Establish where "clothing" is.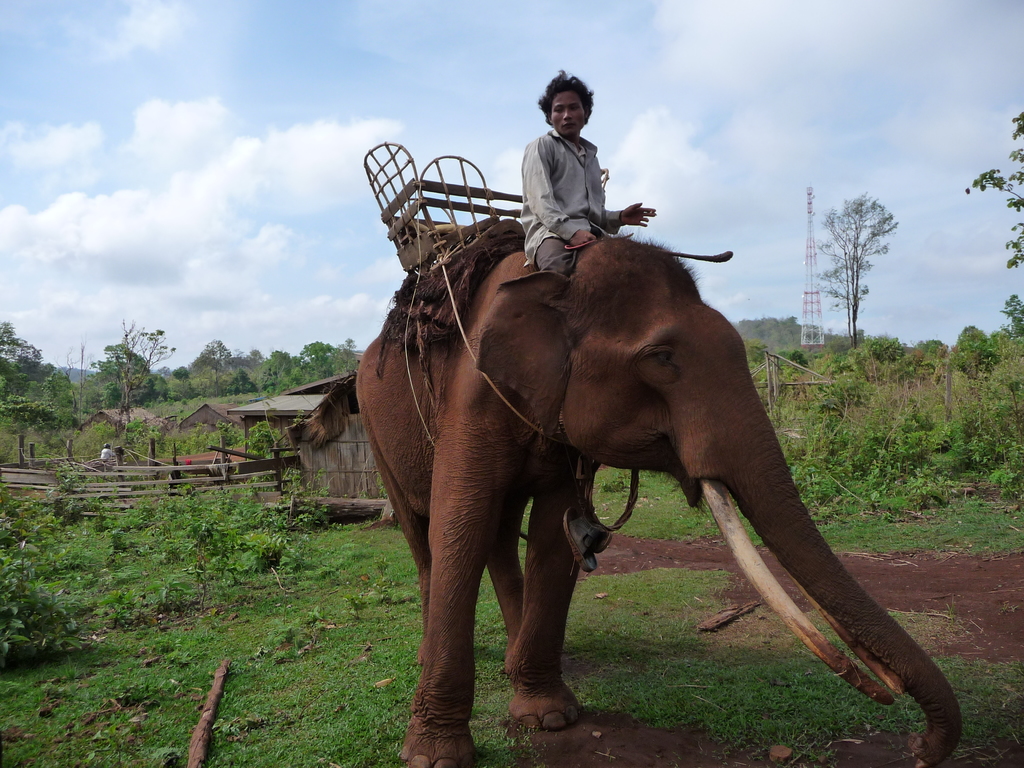
Established at (x1=100, y1=449, x2=119, y2=462).
